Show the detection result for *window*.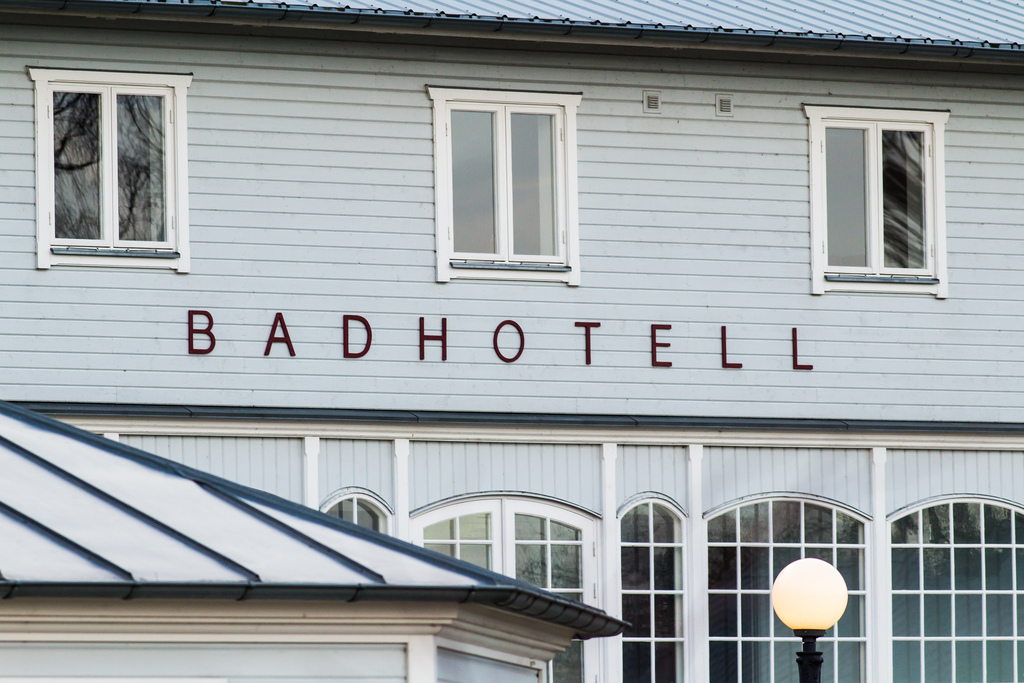
799 100 949 299.
